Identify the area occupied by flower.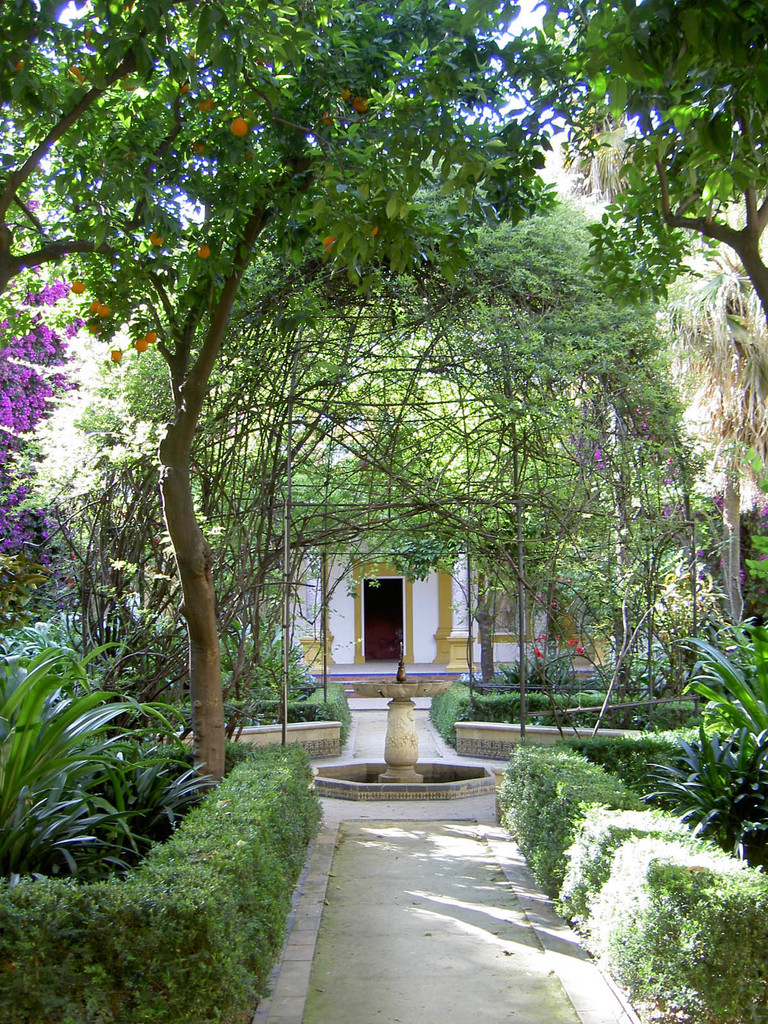
Area: crop(696, 547, 703, 555).
